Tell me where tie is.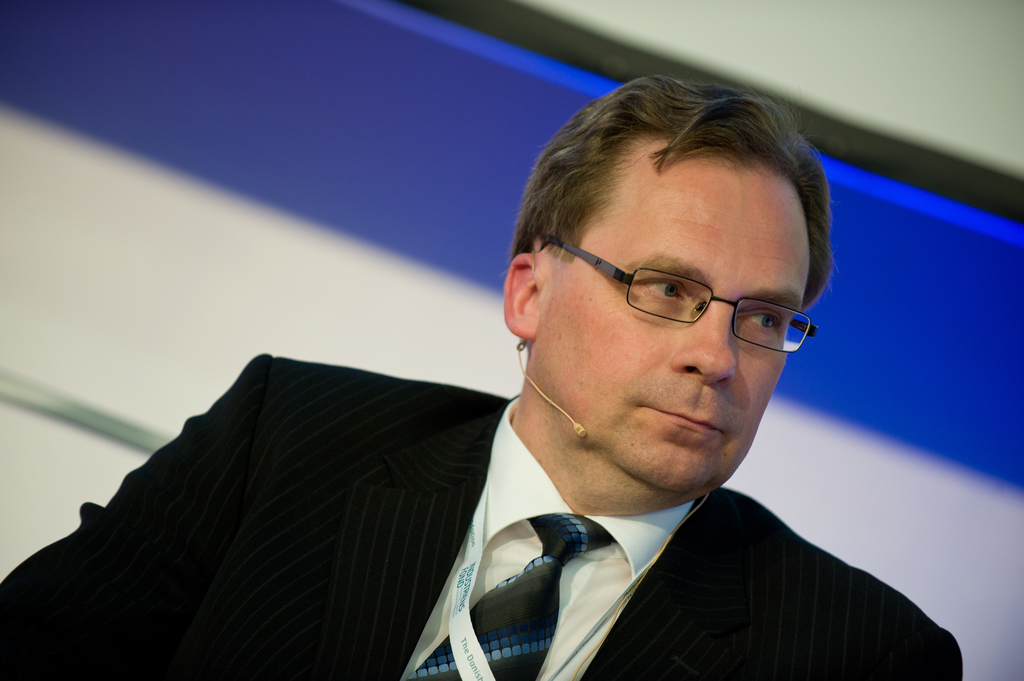
tie is at Rect(399, 509, 615, 679).
